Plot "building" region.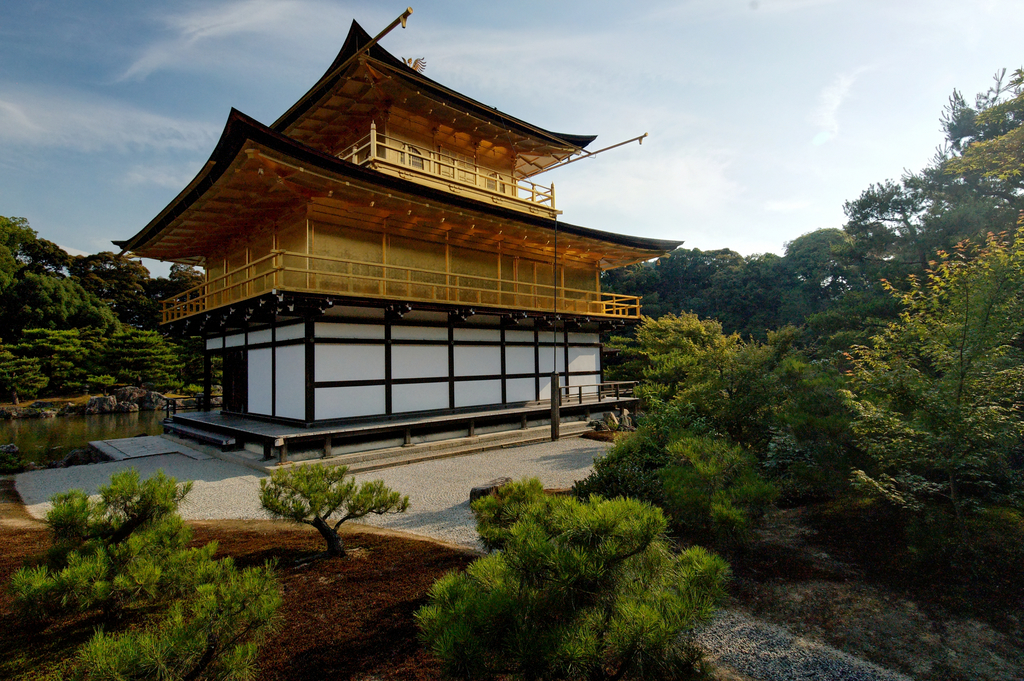
Plotted at <region>114, 13, 697, 468</region>.
